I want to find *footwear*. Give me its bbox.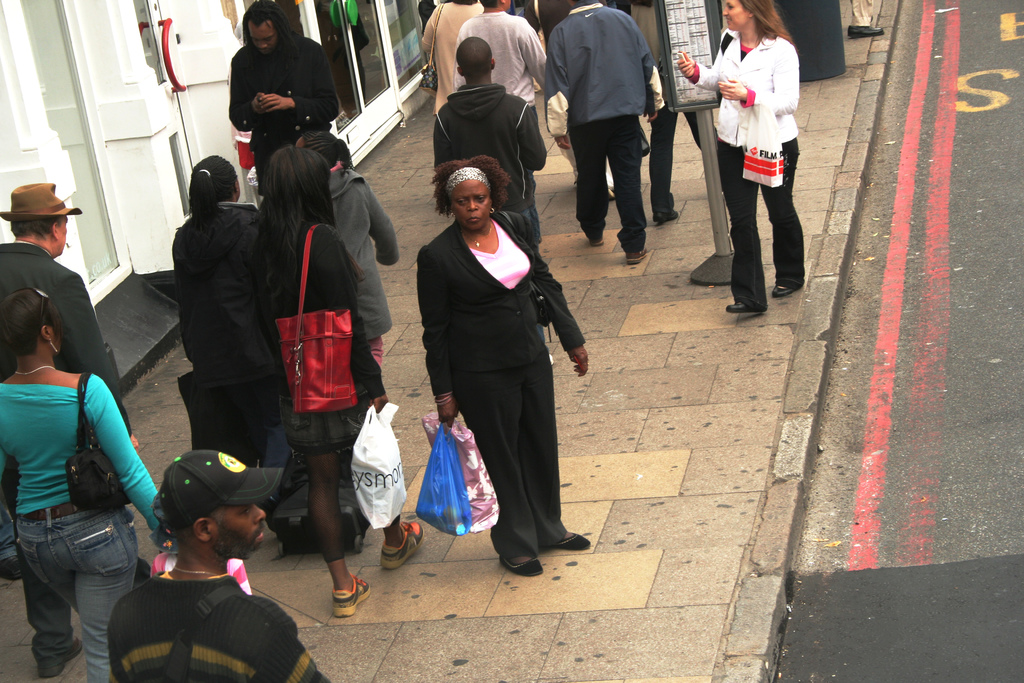
region(554, 534, 589, 552).
